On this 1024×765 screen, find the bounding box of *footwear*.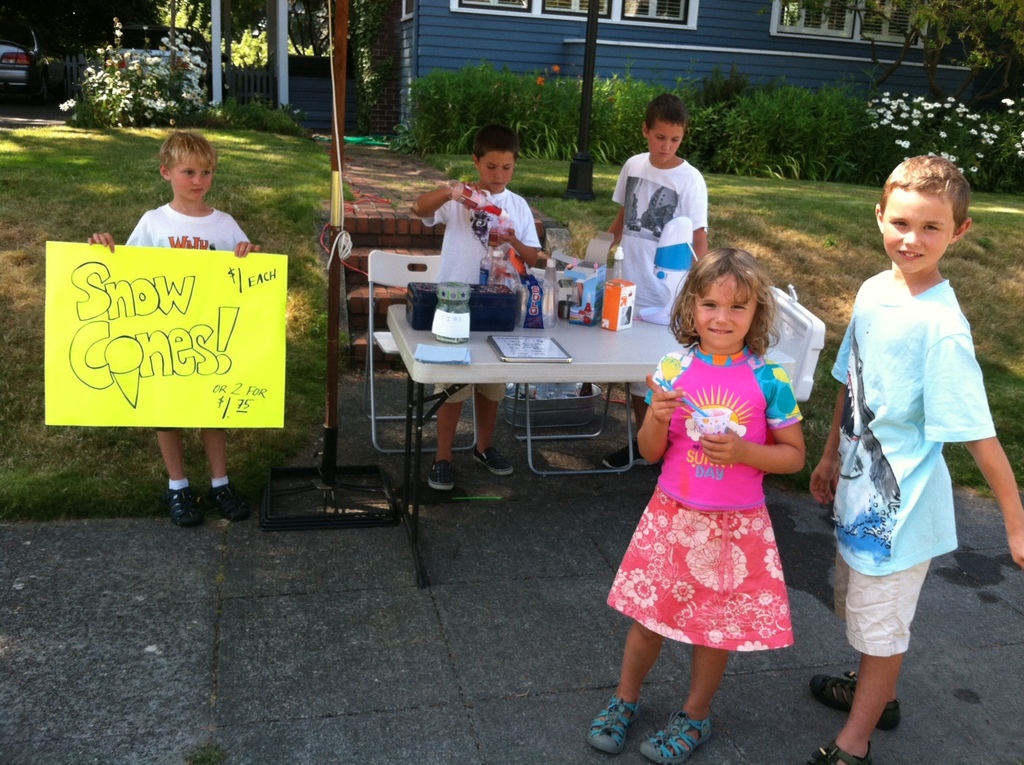
Bounding box: [left=600, top=439, right=645, bottom=468].
